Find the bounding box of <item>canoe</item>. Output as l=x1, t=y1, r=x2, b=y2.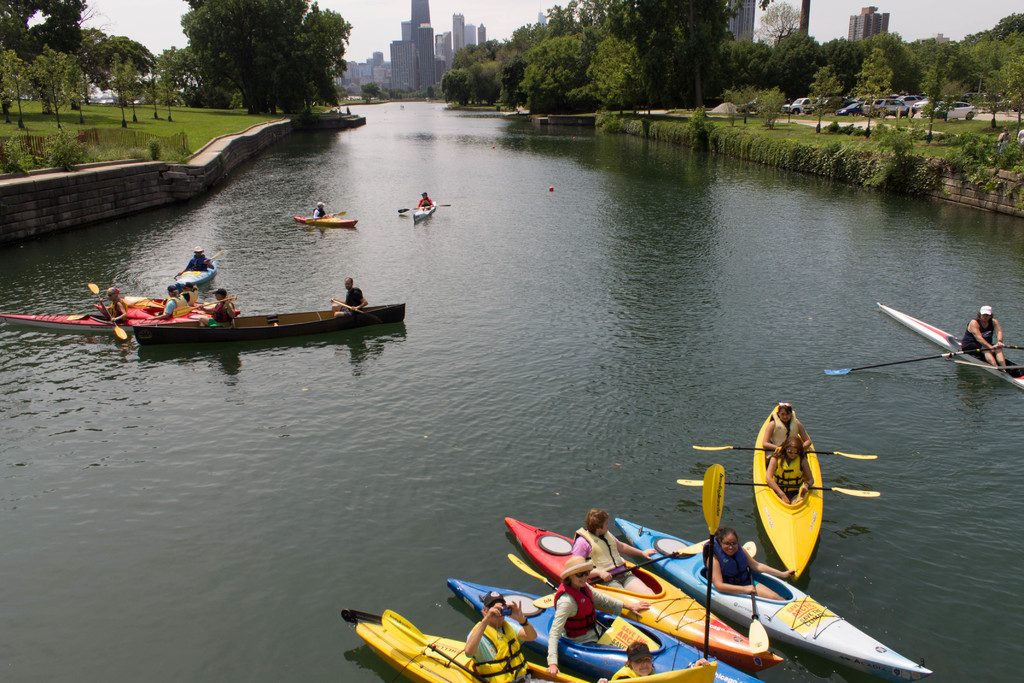
l=445, t=578, r=761, b=682.
